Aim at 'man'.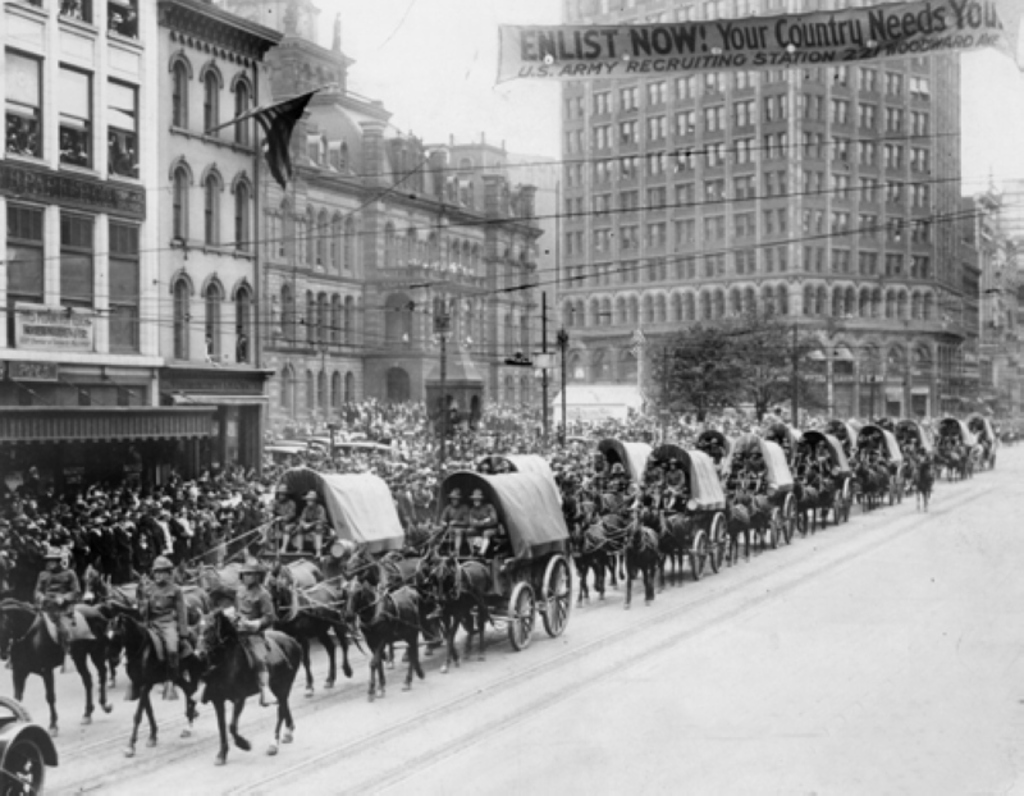
Aimed at BBox(724, 449, 748, 498).
